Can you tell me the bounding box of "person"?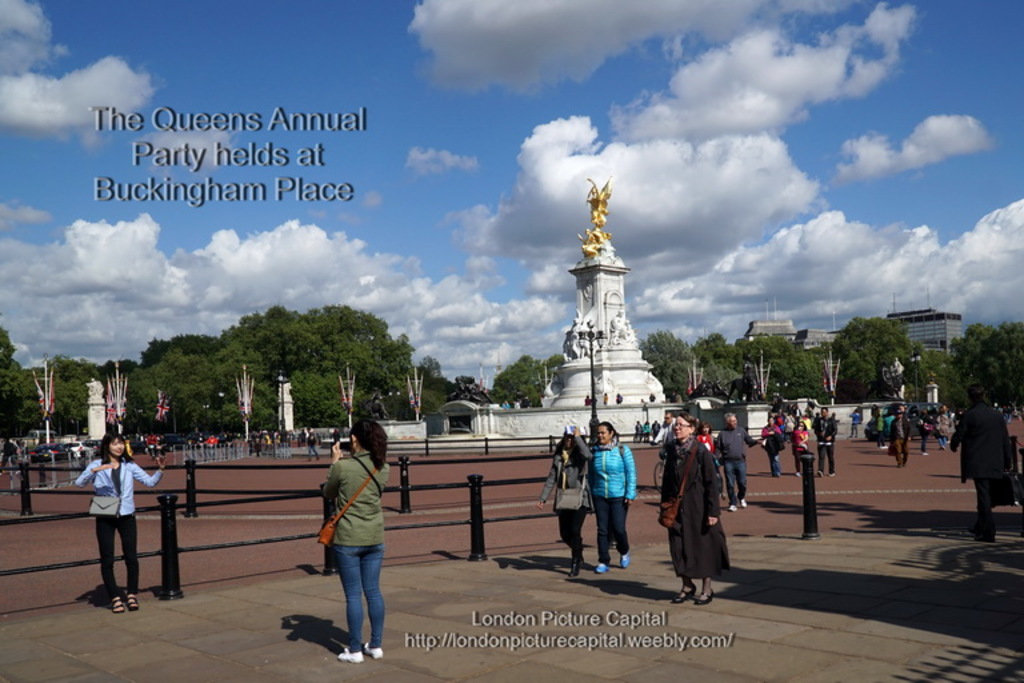
(692, 422, 725, 494).
